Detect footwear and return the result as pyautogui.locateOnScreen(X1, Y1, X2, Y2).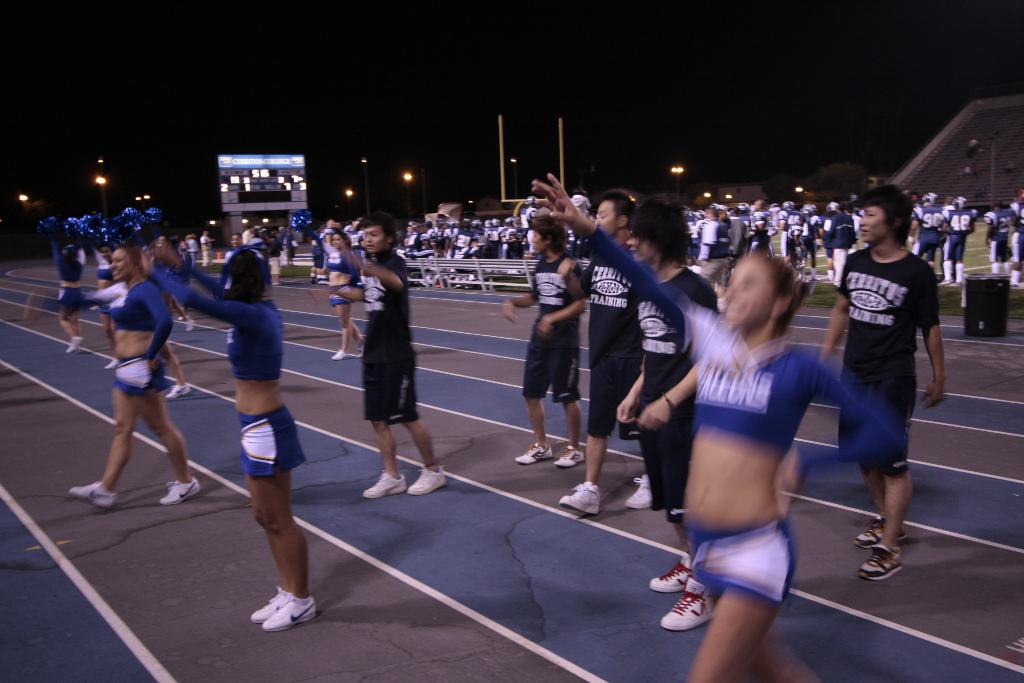
pyautogui.locateOnScreen(641, 558, 690, 580).
